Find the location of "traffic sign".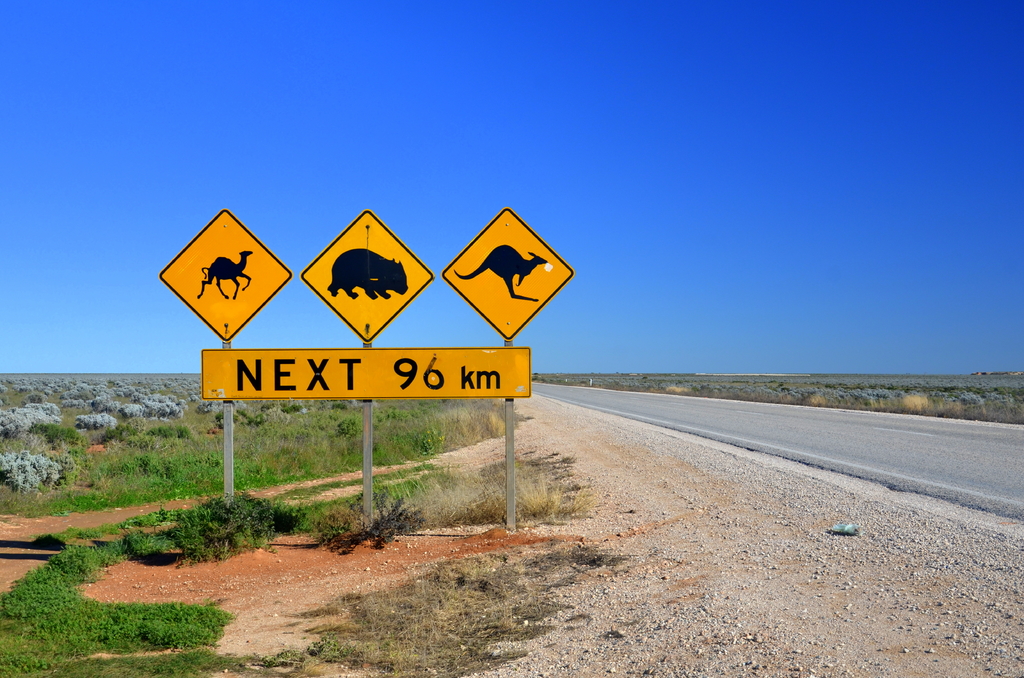
Location: [158, 208, 292, 342].
